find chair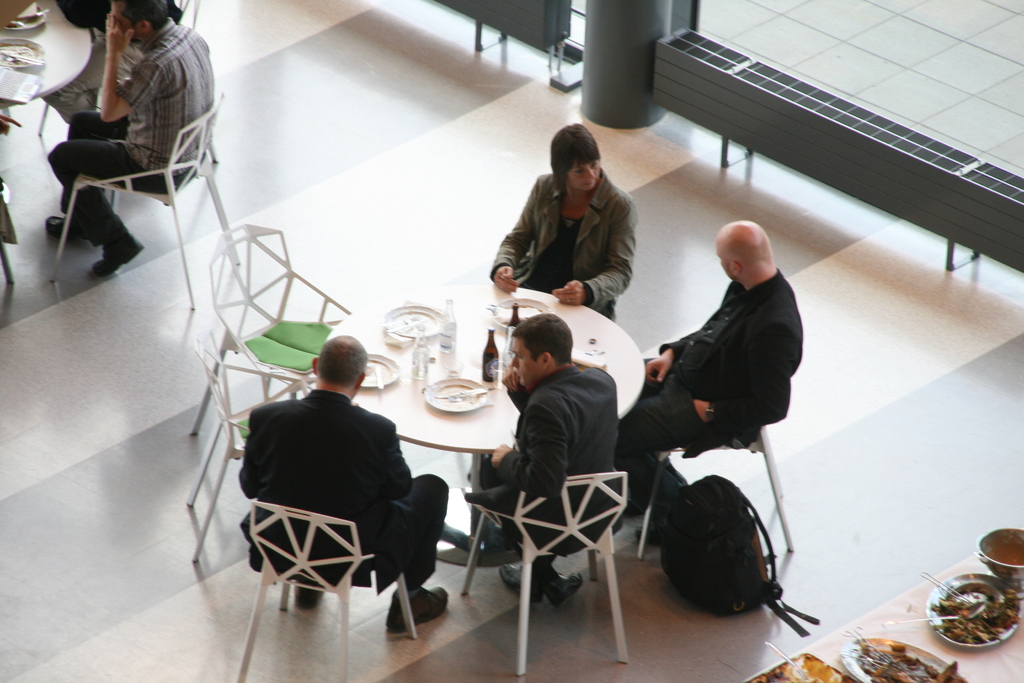
{"x1": 640, "y1": 425, "x2": 795, "y2": 562}
